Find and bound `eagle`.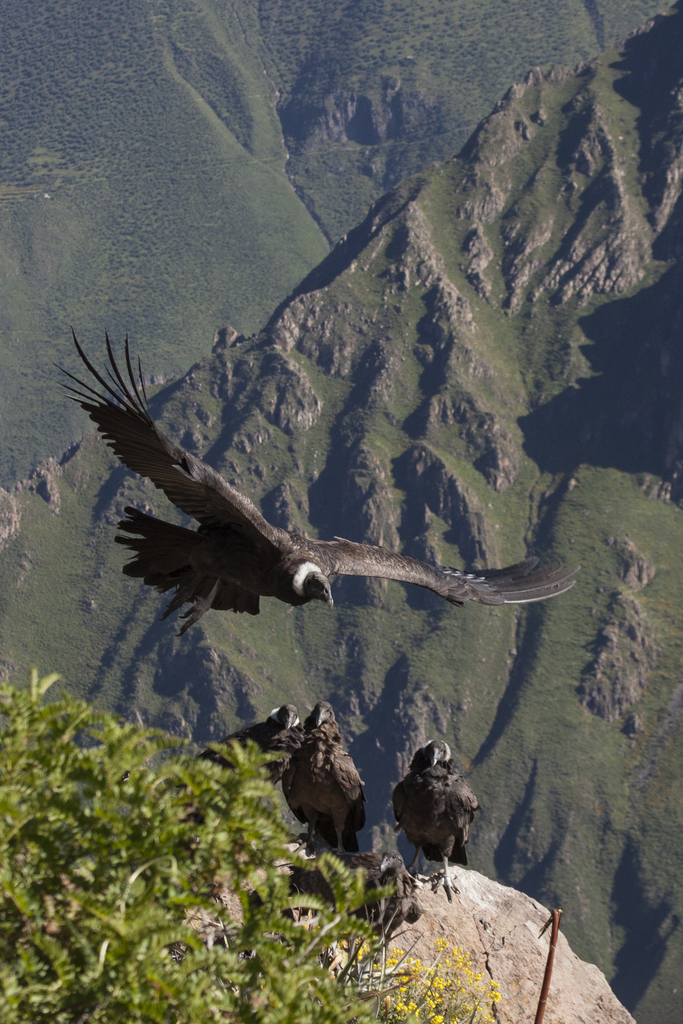
Bound: (156,701,305,827).
